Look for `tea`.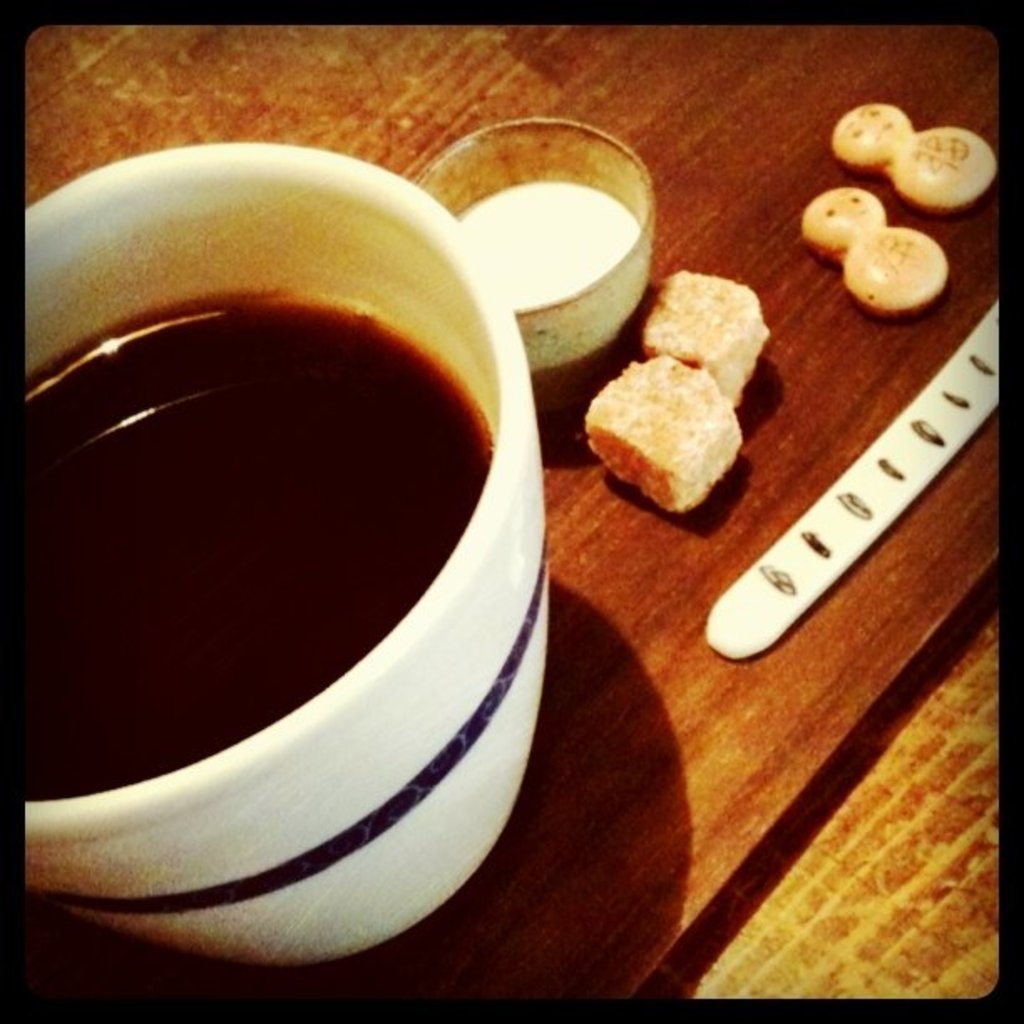
Found: x1=15 y1=303 x2=494 y2=803.
